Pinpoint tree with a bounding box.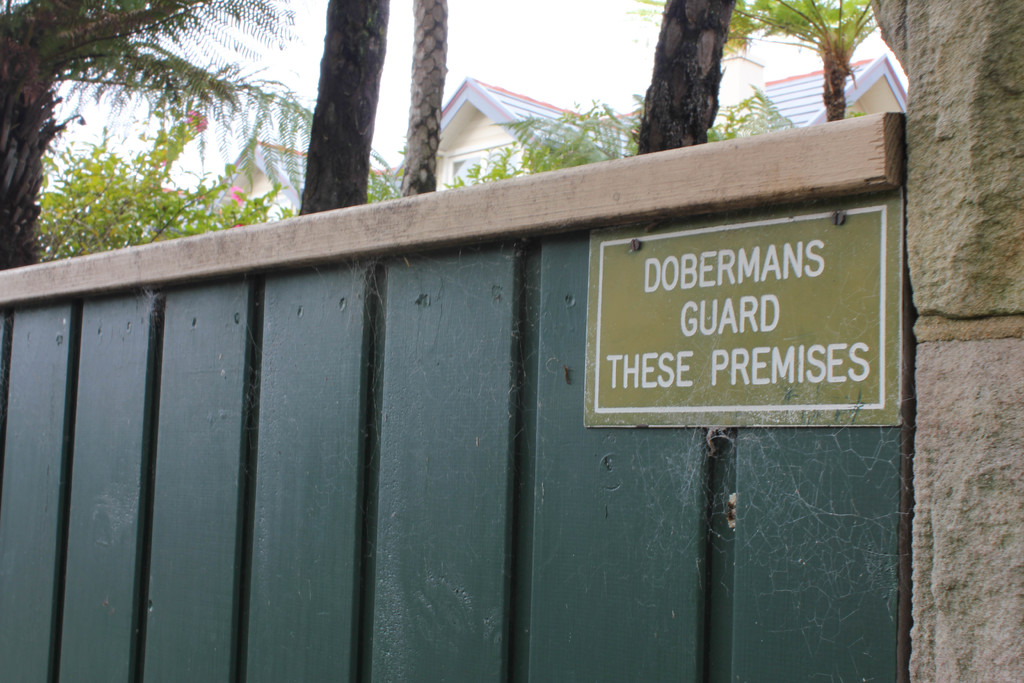
x1=450 y1=85 x2=641 y2=180.
